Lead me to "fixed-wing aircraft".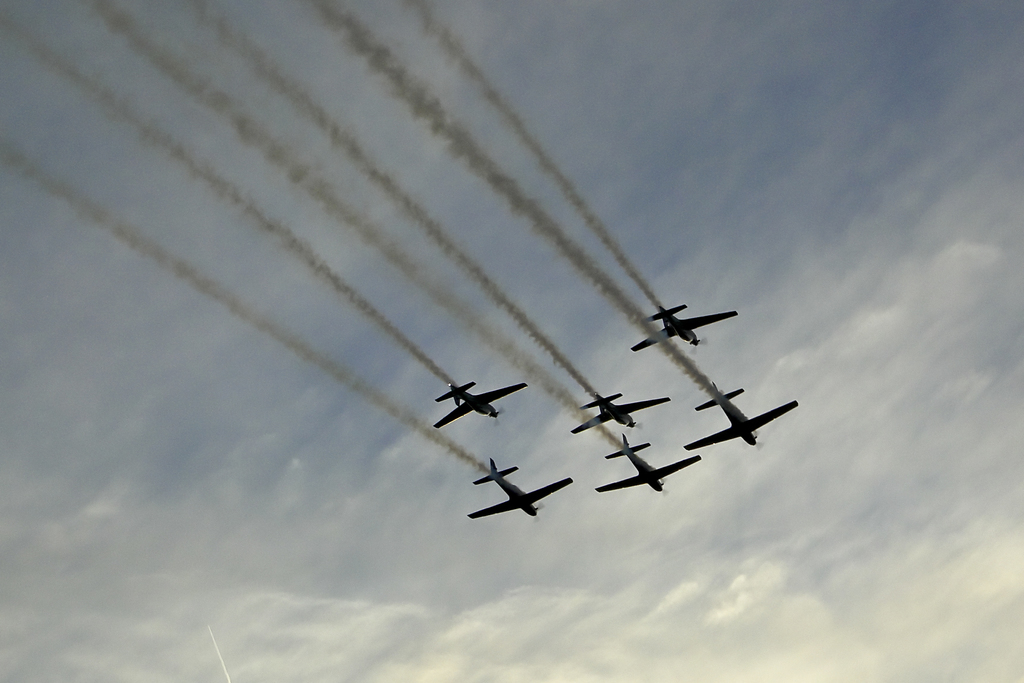
Lead to crop(684, 390, 799, 447).
